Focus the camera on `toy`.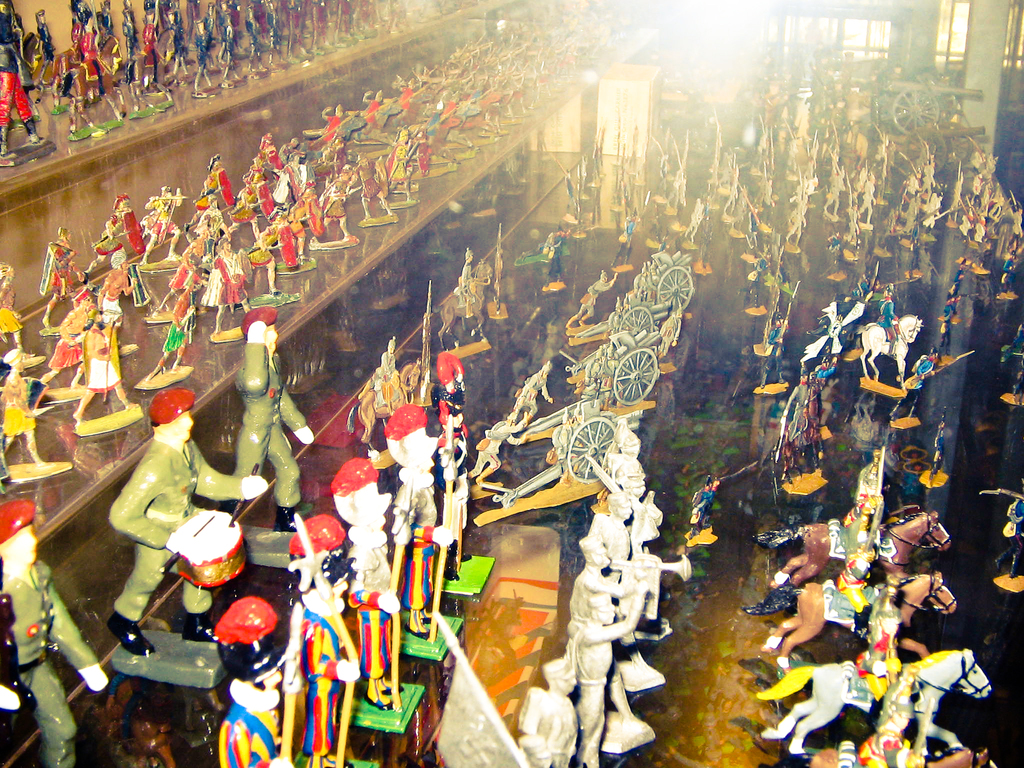
Focus region: (344, 337, 420, 474).
